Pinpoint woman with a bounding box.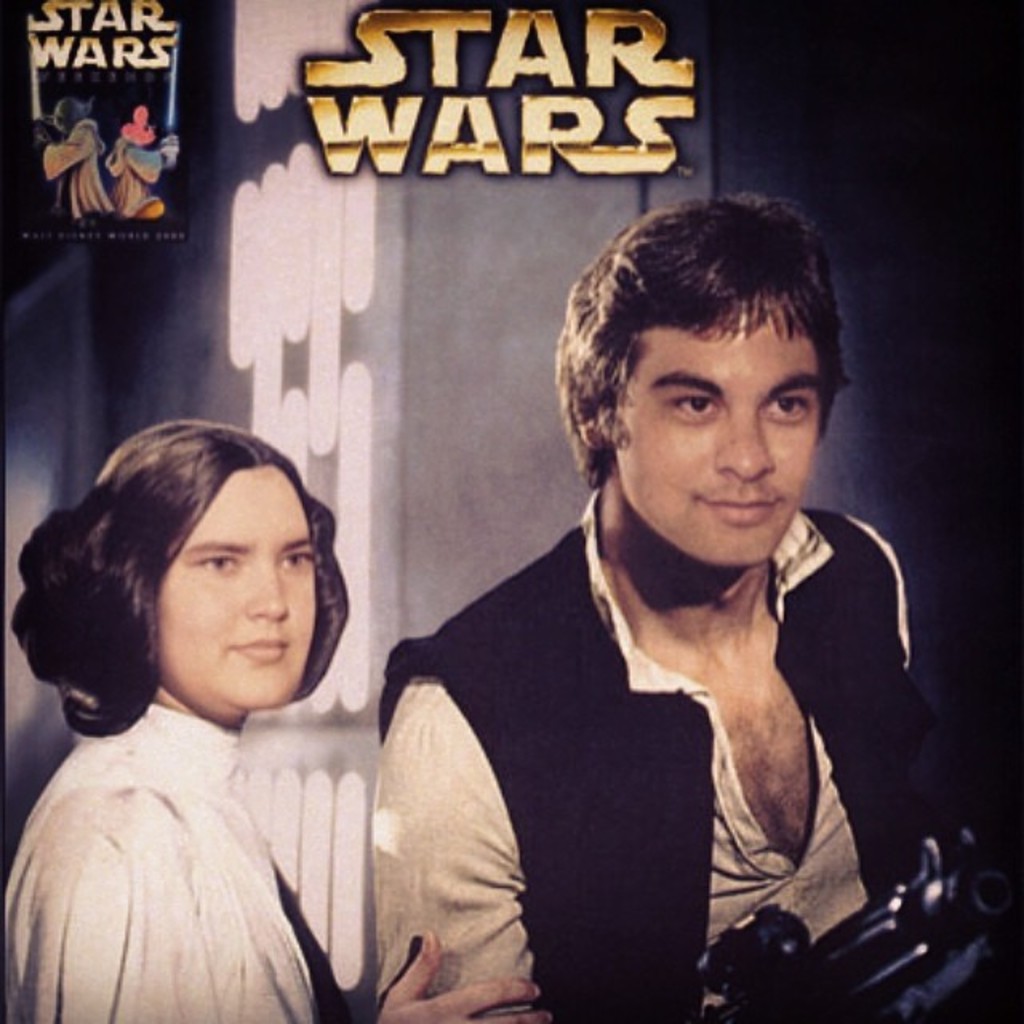
[left=0, top=422, right=550, bottom=1022].
